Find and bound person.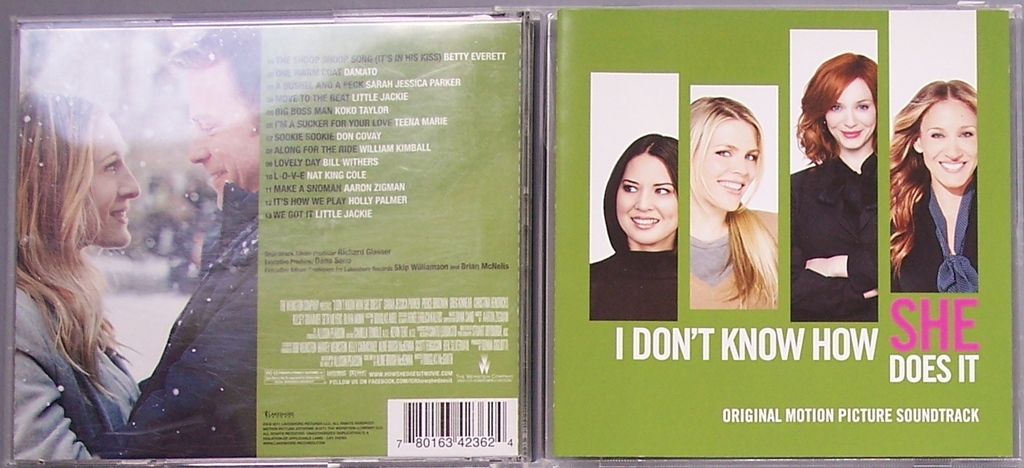
Bound: x1=12, y1=87, x2=144, y2=467.
